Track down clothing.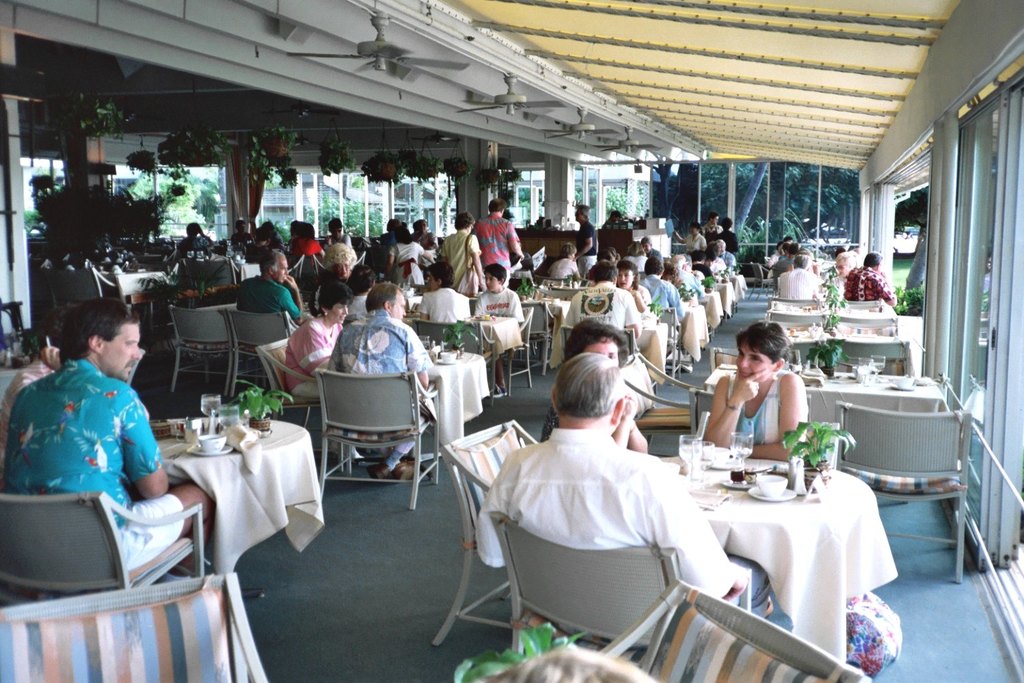
Tracked to <bbox>674, 270, 701, 303</bbox>.
